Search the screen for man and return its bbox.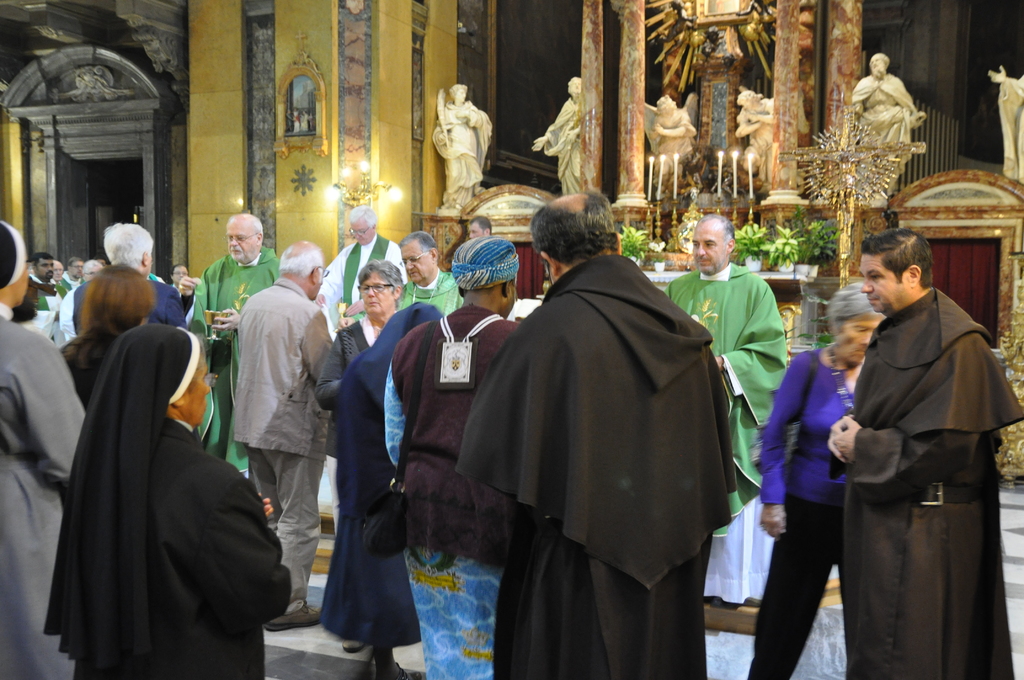
Found: {"left": 310, "top": 200, "right": 410, "bottom": 335}.
